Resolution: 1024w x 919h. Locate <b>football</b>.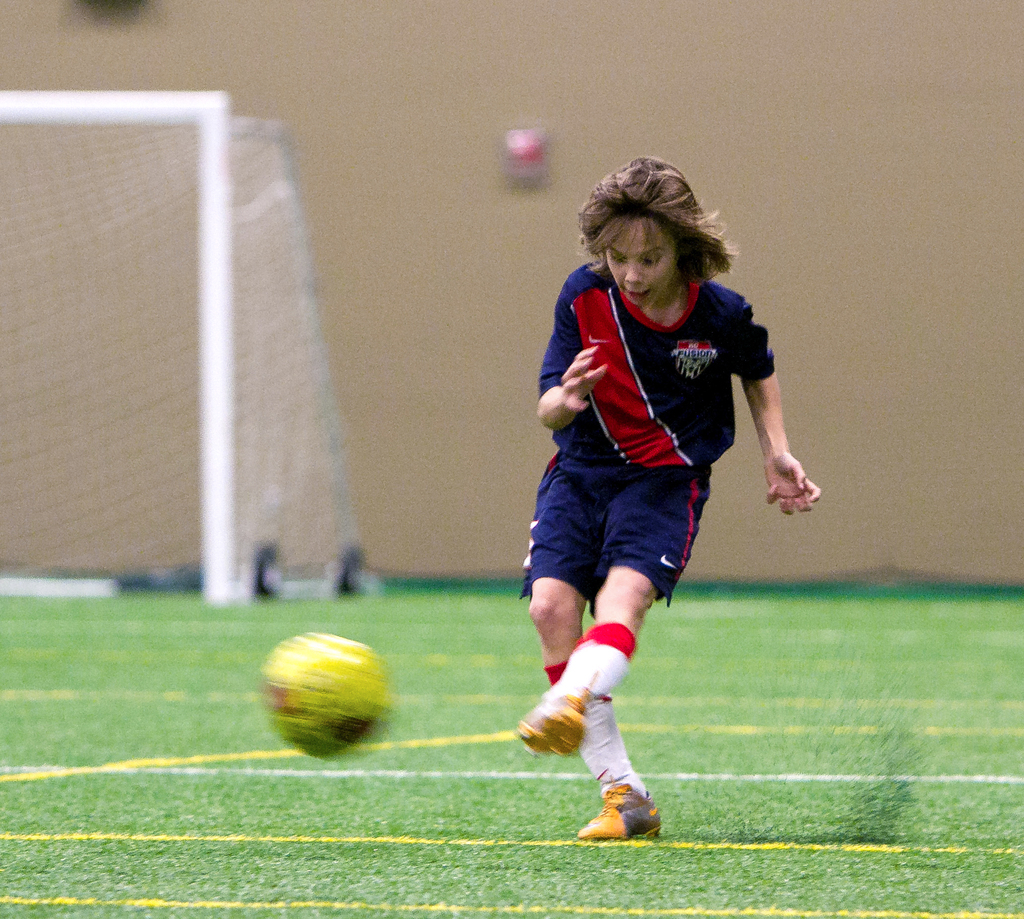
[252,624,394,758].
